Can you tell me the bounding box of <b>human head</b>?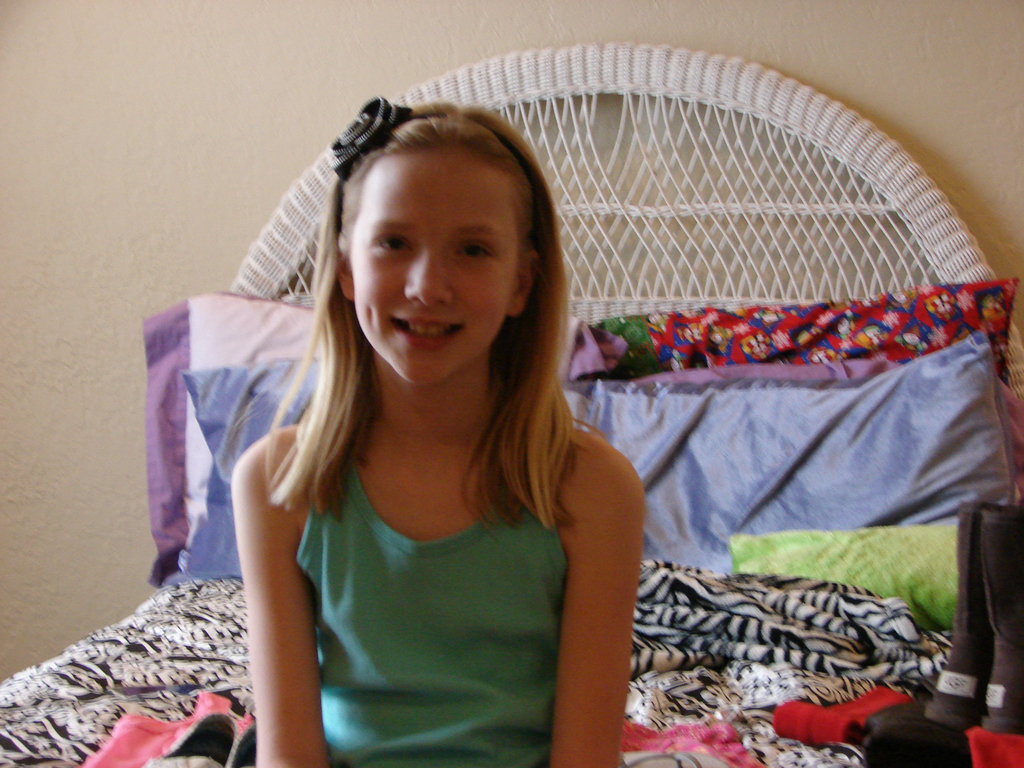
324, 77, 542, 394.
